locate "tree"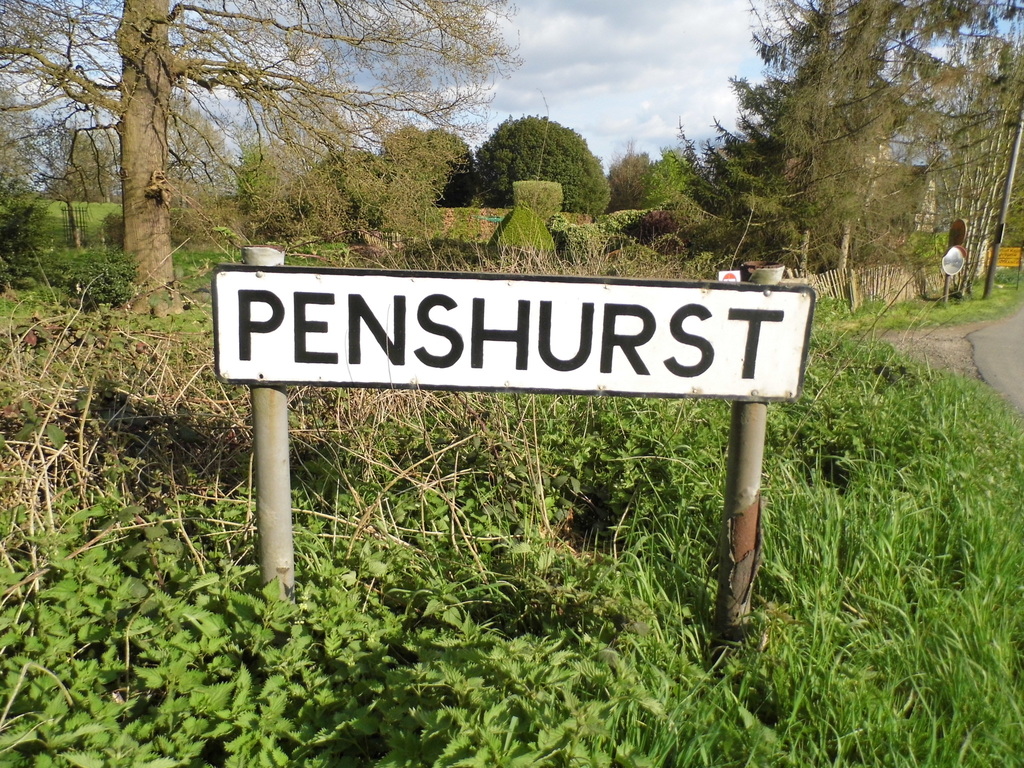
<bbox>392, 122, 473, 204</bbox>
